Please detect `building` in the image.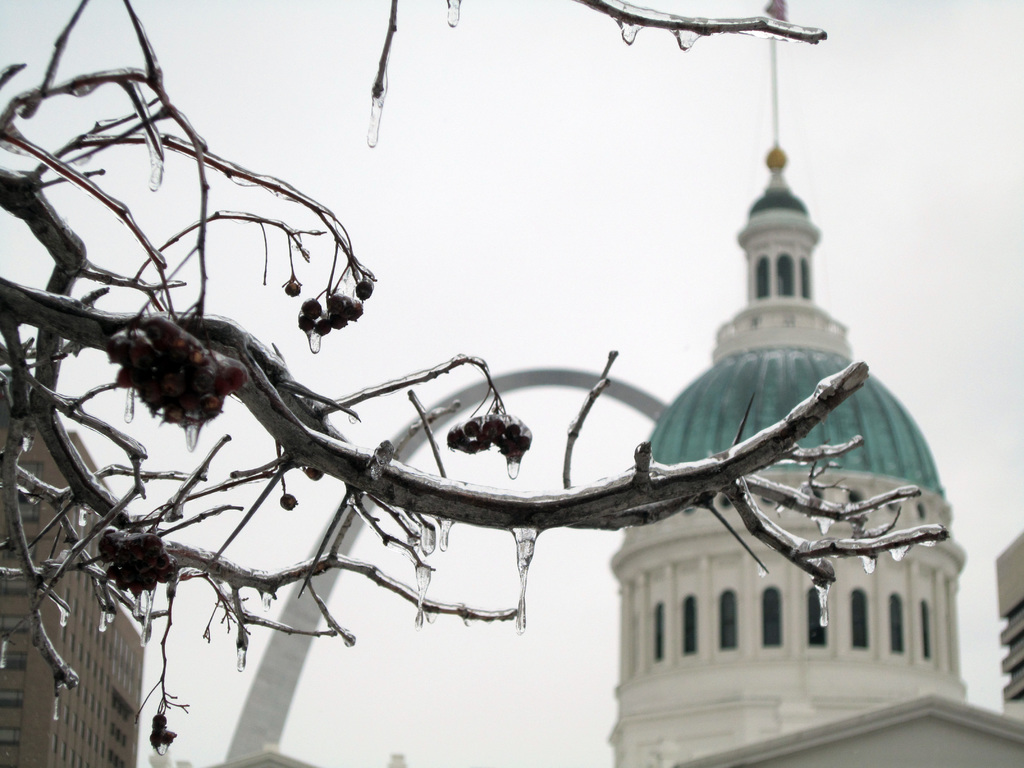
{"left": 992, "top": 531, "right": 1023, "bottom": 724}.
